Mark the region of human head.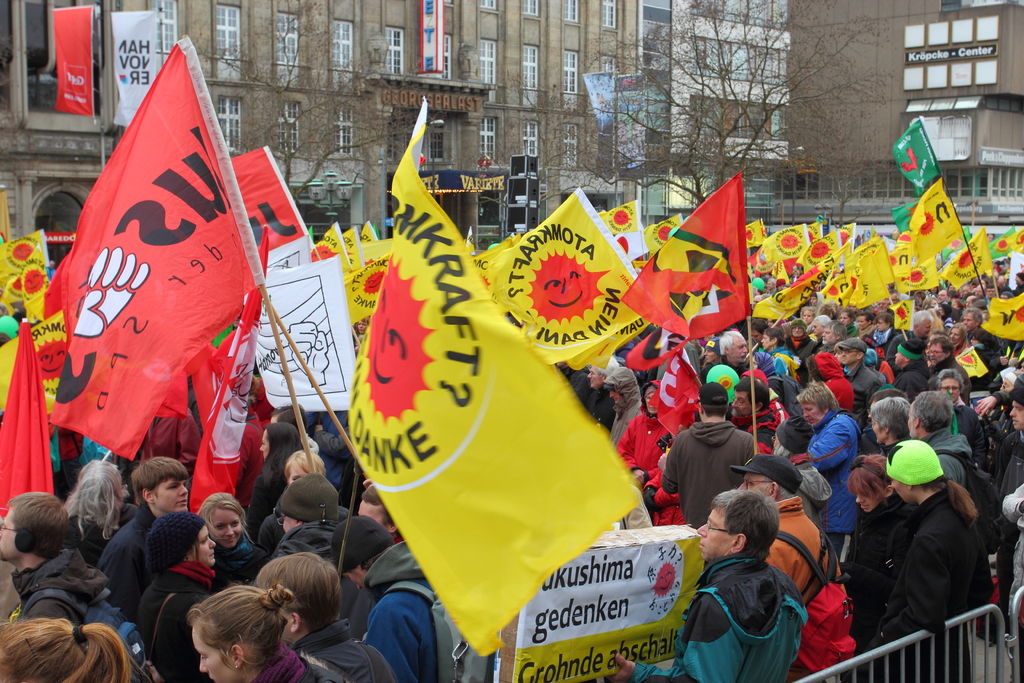
Region: l=1010, t=383, r=1023, b=433.
